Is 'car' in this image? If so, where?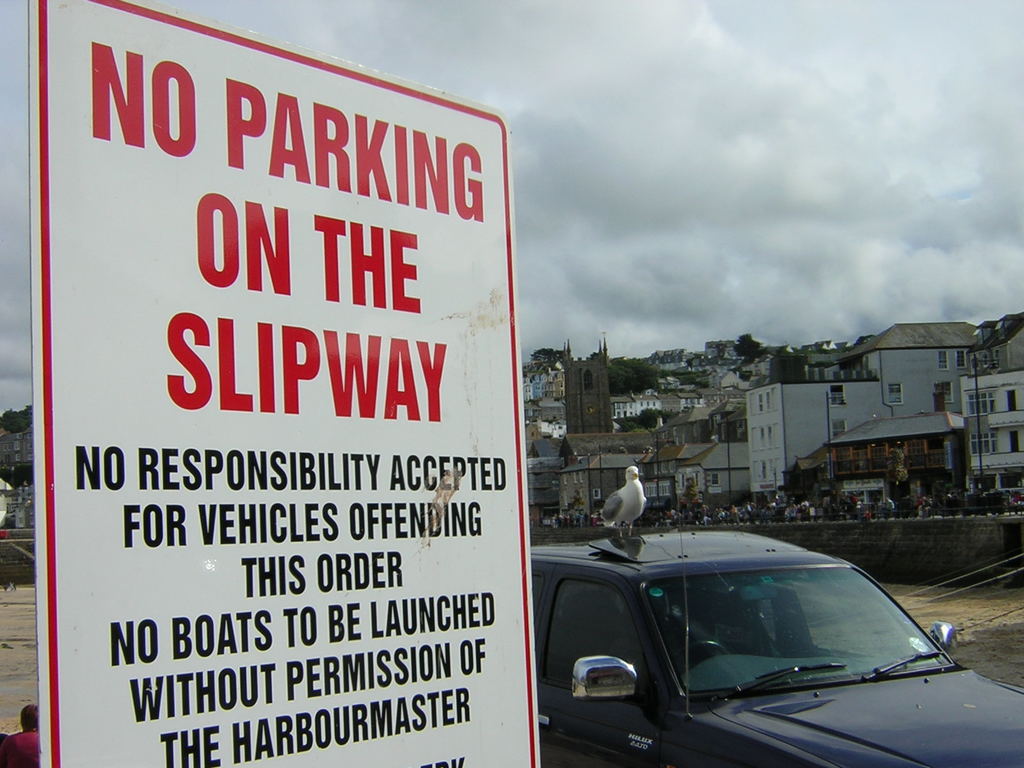
Yes, at rect(527, 516, 1023, 767).
